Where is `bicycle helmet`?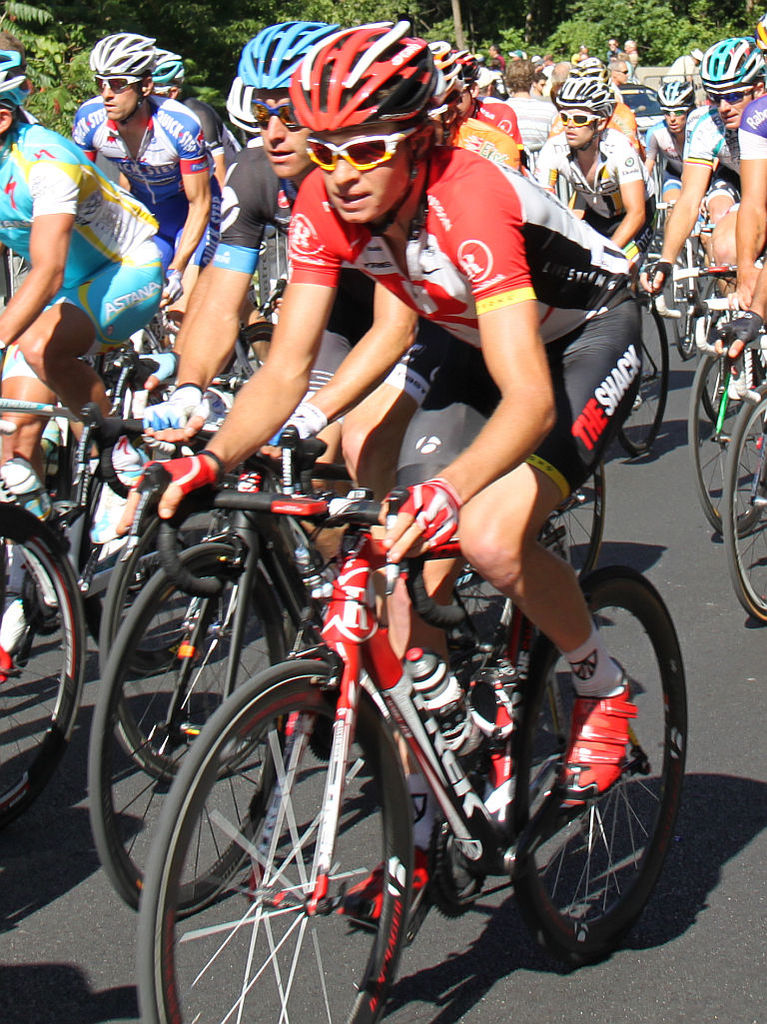
(565, 69, 609, 113).
